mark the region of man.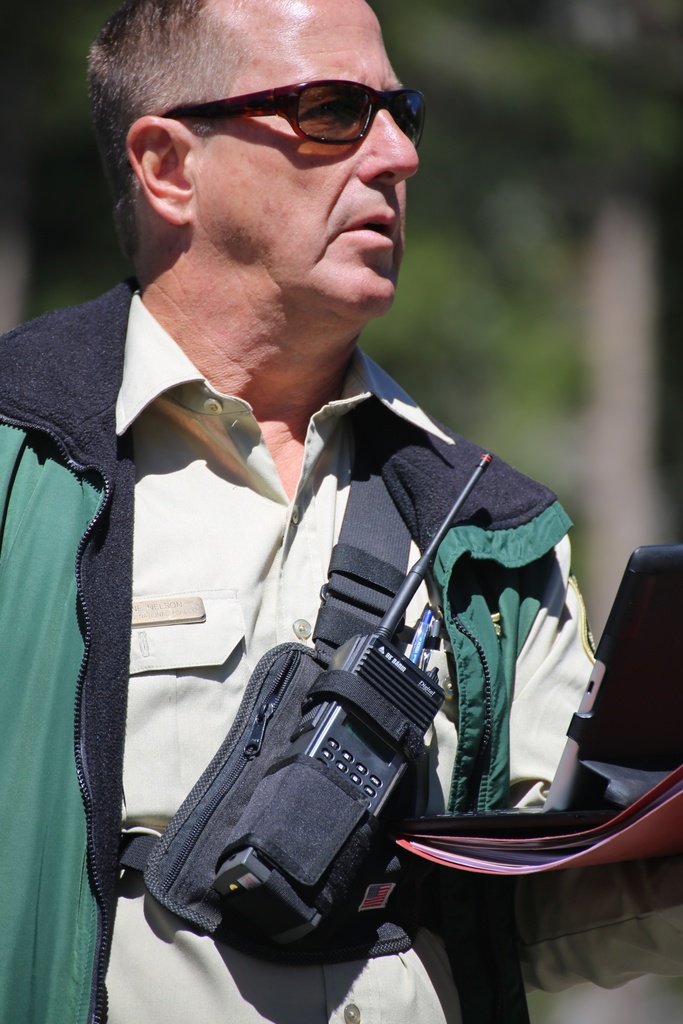
Region: 46, 40, 620, 1023.
